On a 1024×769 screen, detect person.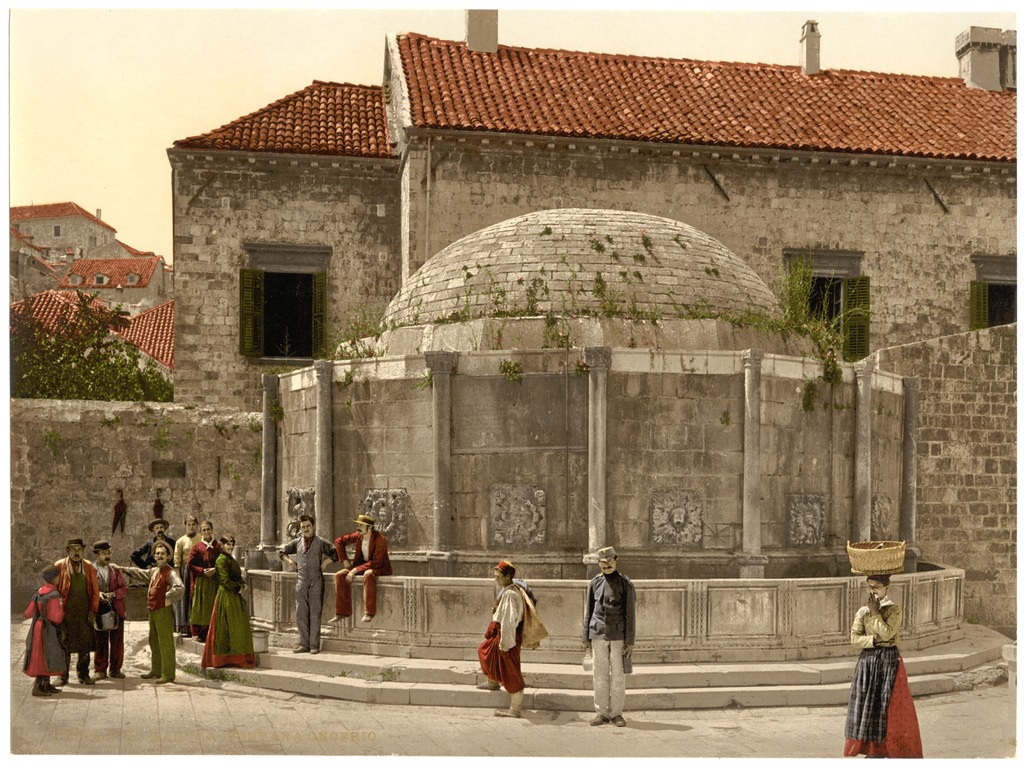
bbox=(851, 577, 927, 763).
